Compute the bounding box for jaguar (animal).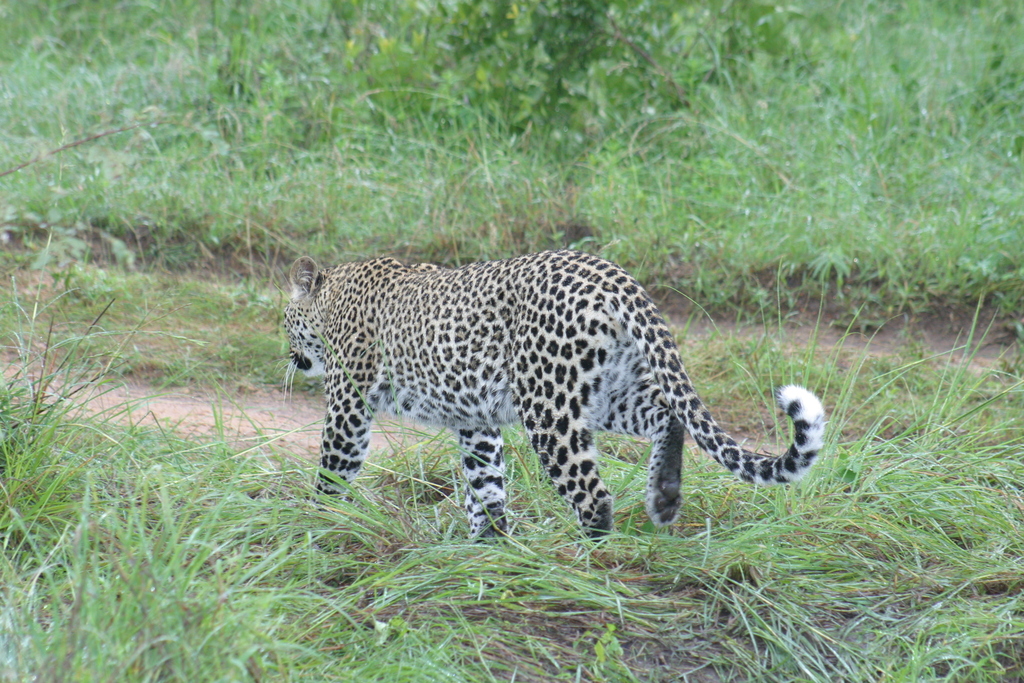
select_region(265, 243, 829, 547).
